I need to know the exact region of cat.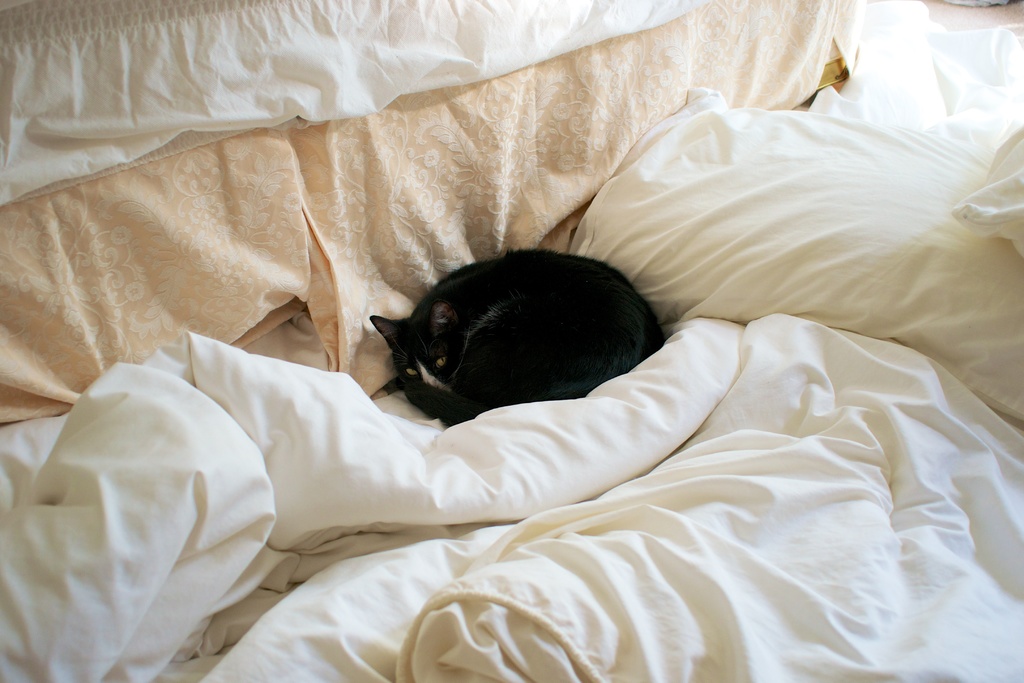
Region: <box>367,243,661,431</box>.
